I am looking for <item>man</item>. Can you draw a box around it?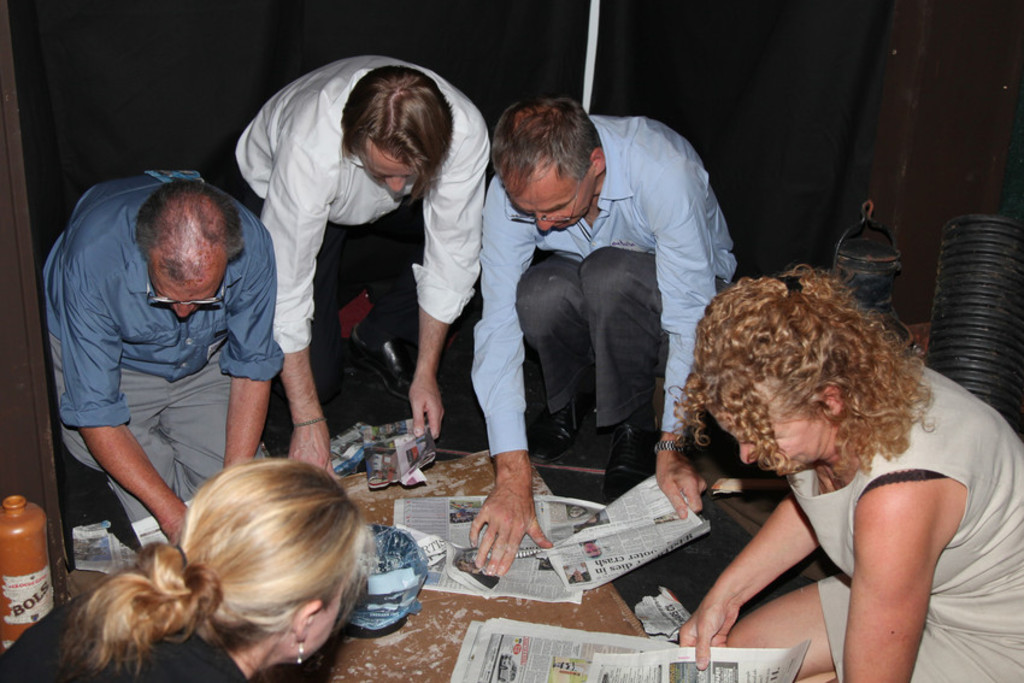
Sure, the bounding box is select_region(33, 167, 308, 577).
